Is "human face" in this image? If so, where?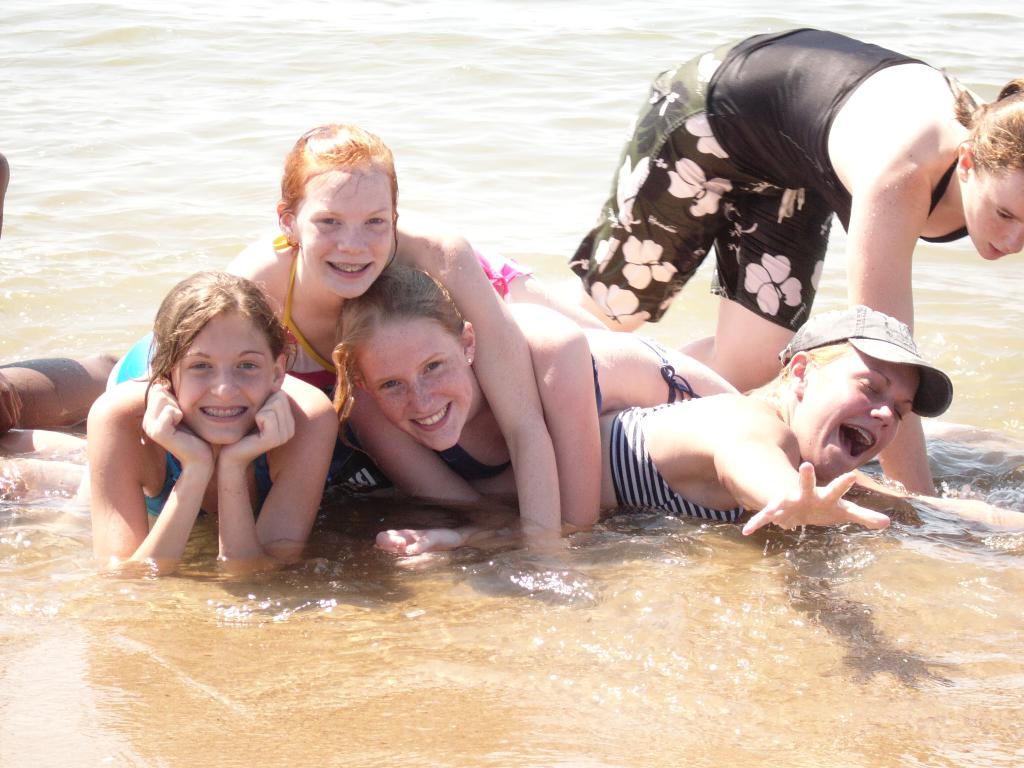
Yes, at [left=297, top=168, right=392, bottom=301].
